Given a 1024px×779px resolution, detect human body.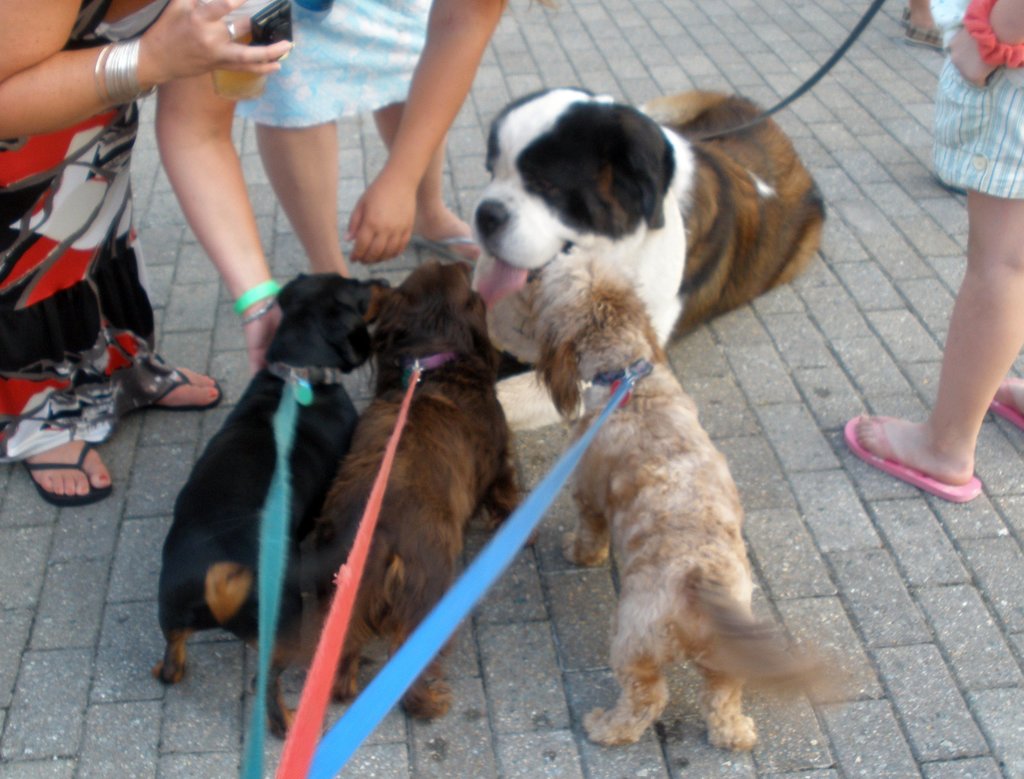
(x1=243, y1=0, x2=508, y2=284).
